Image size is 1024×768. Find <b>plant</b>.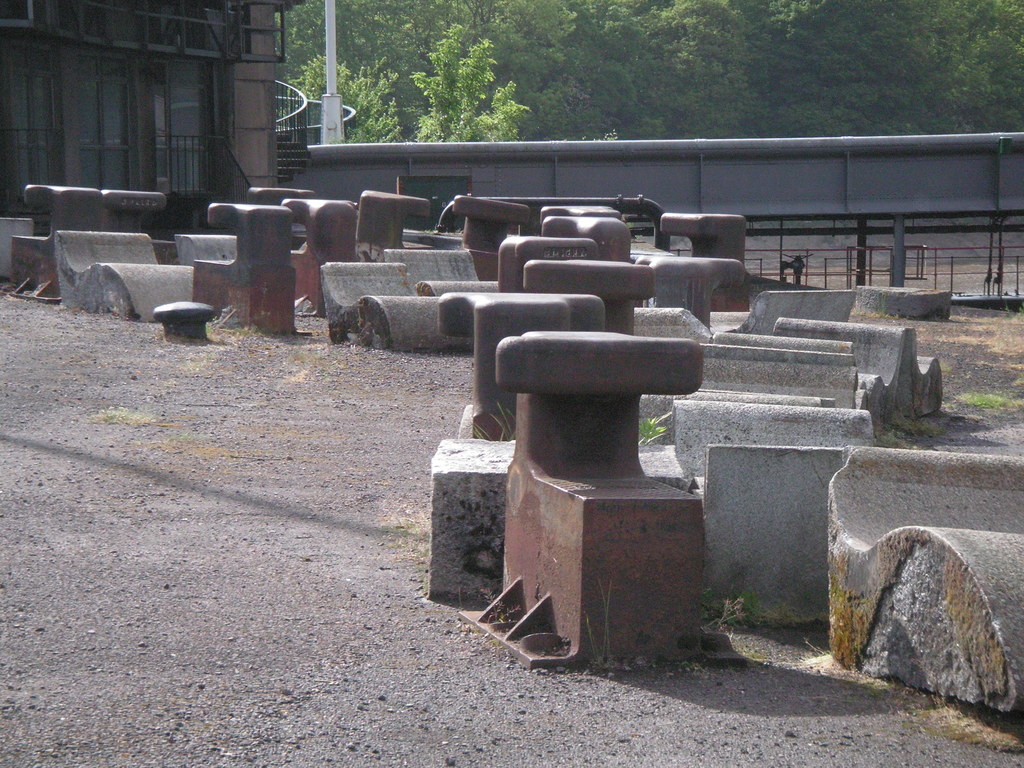
l=868, t=407, r=953, b=447.
